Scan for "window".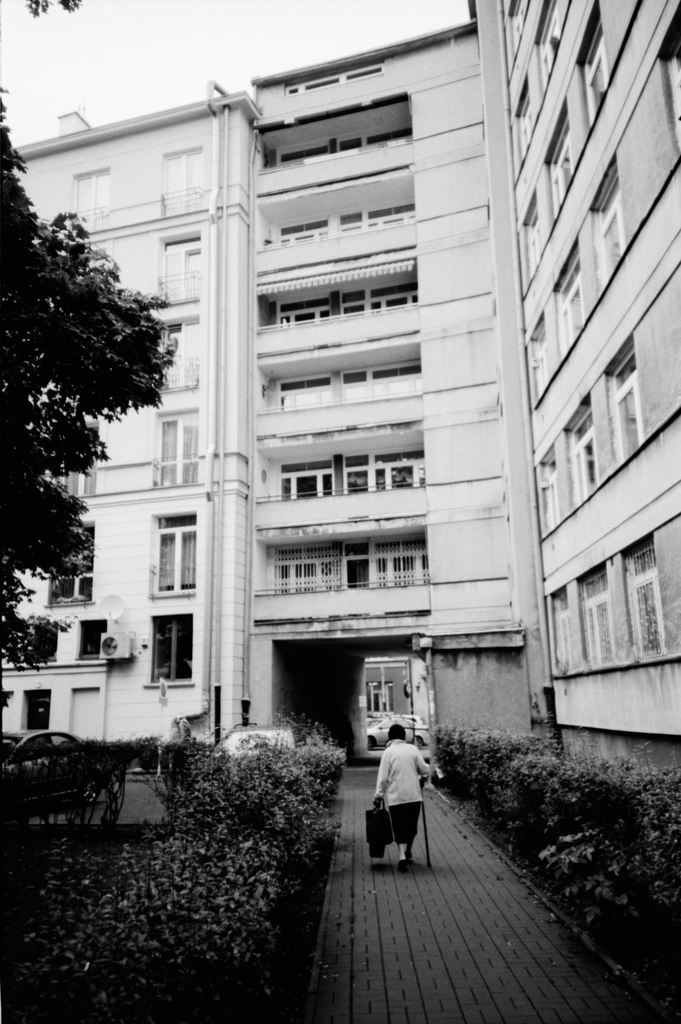
Scan result: (69,422,99,495).
